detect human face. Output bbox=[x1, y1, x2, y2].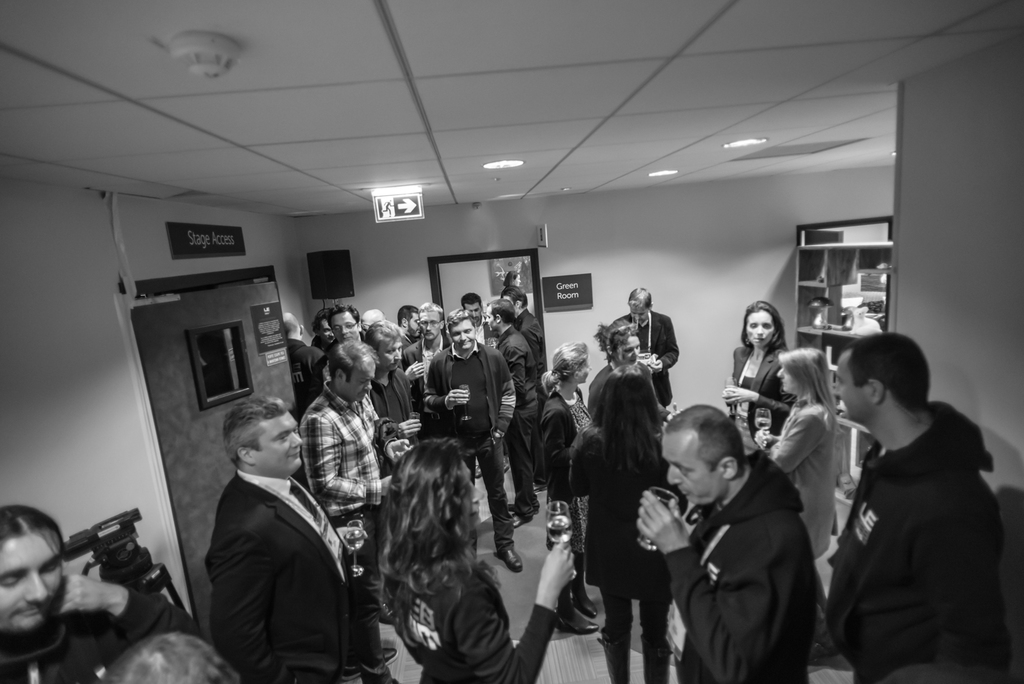
bbox=[461, 462, 484, 522].
